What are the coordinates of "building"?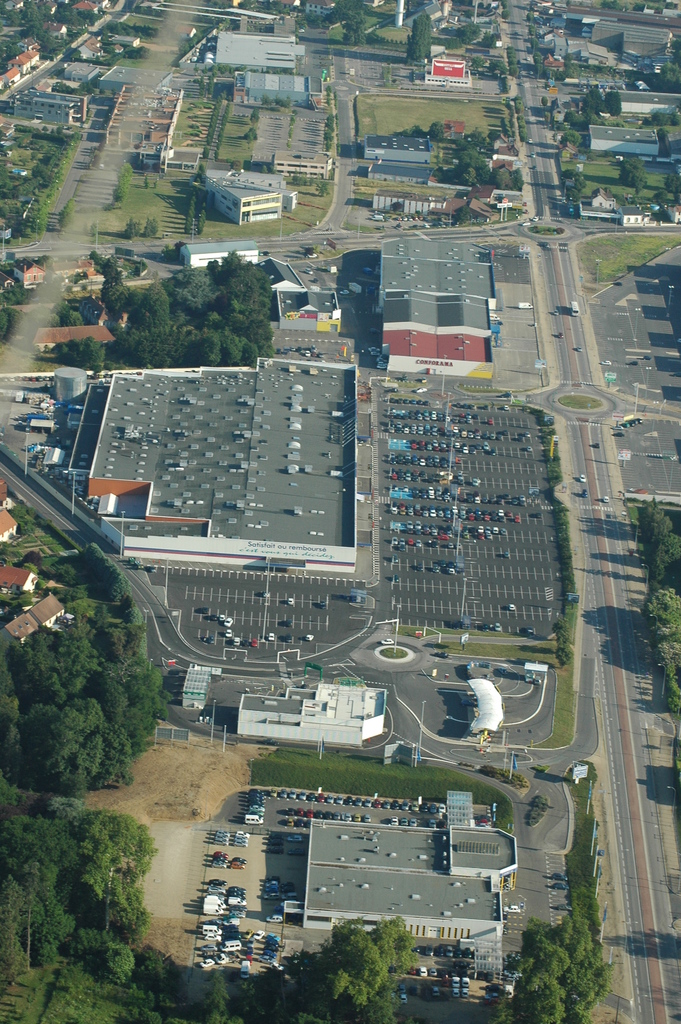
373,239,505,379.
